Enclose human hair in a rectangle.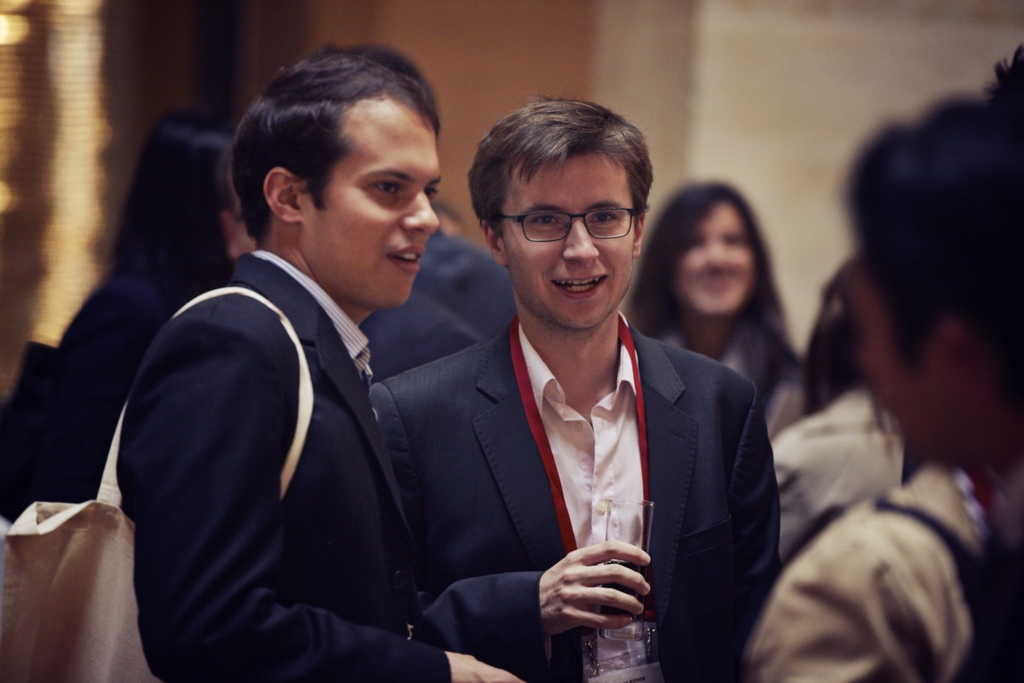
[x1=628, y1=177, x2=803, y2=406].
